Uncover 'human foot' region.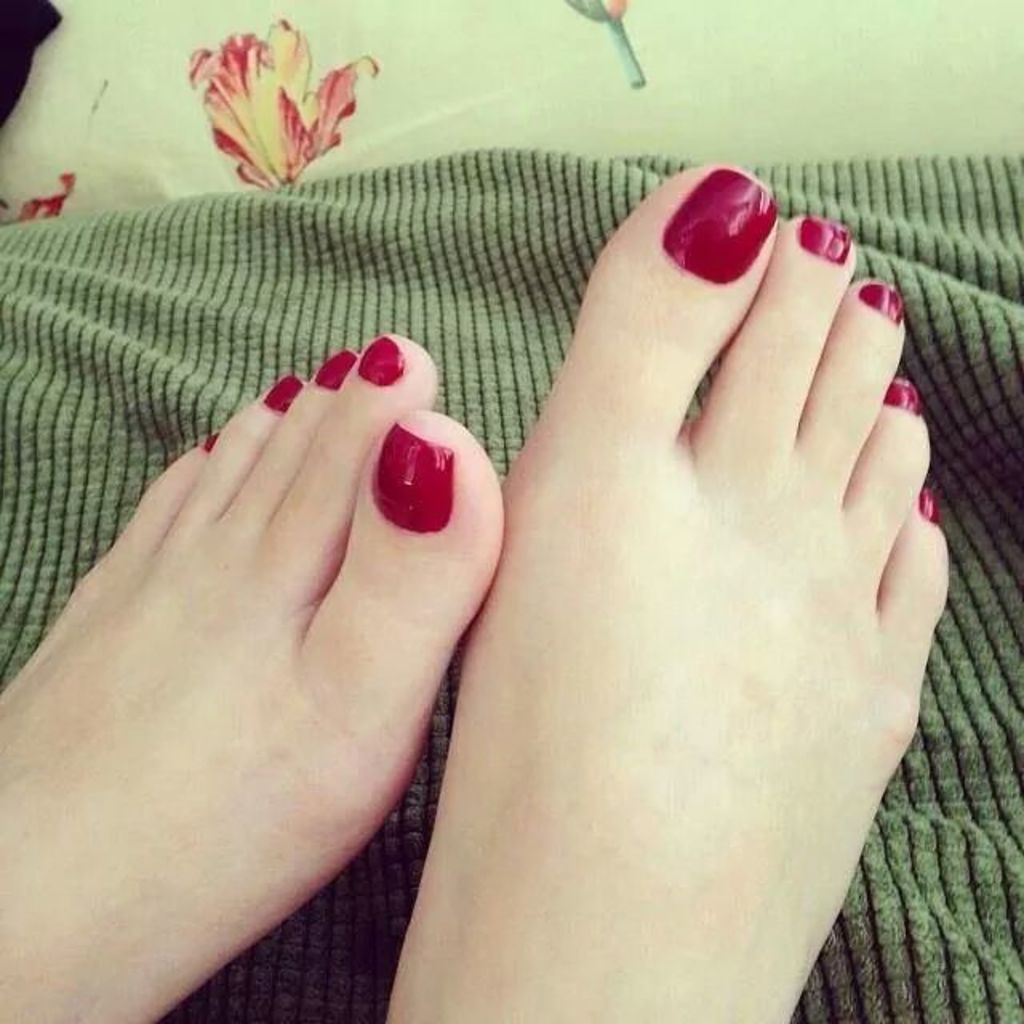
Uncovered: pyautogui.locateOnScreen(379, 163, 949, 1018).
